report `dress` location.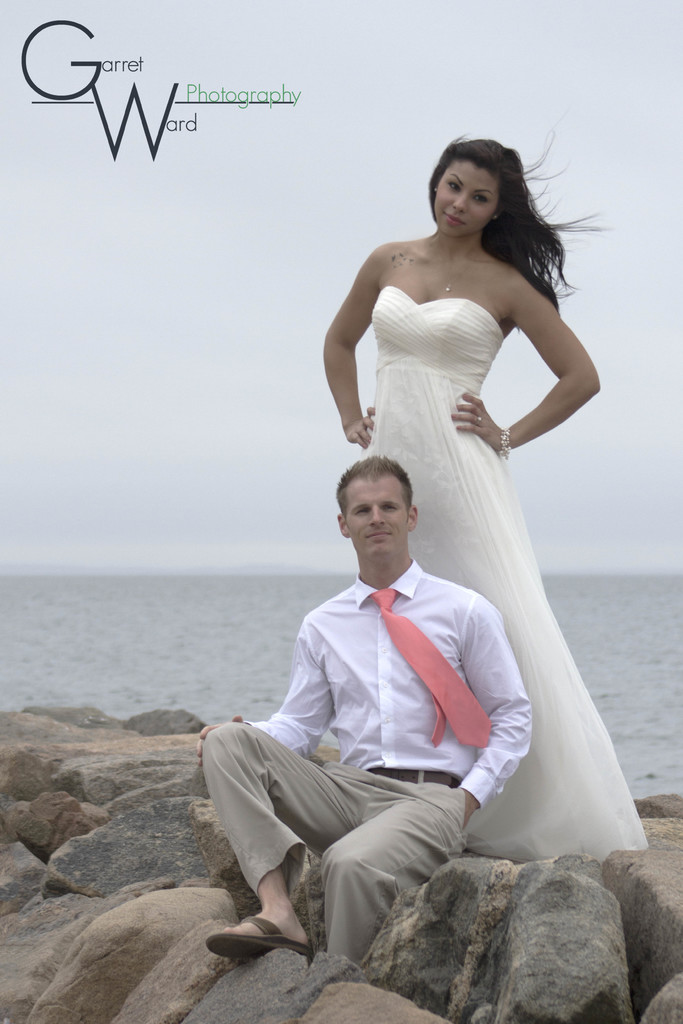
Report: detection(360, 284, 646, 865).
